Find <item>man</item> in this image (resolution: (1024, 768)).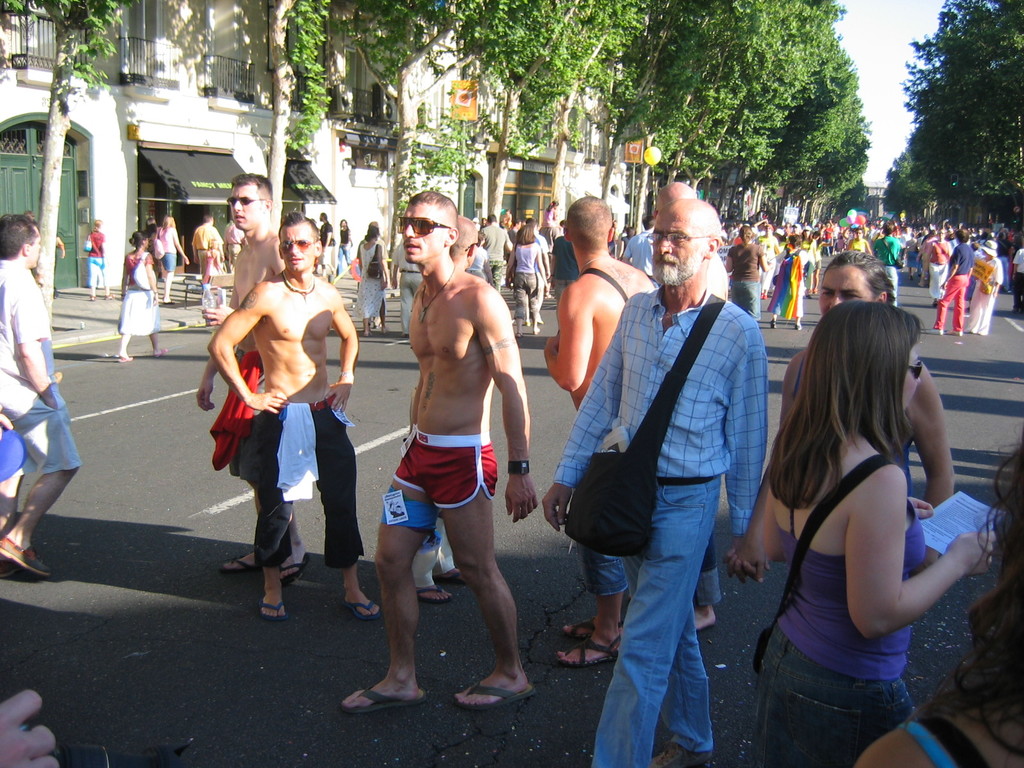
bbox=[356, 191, 532, 726].
